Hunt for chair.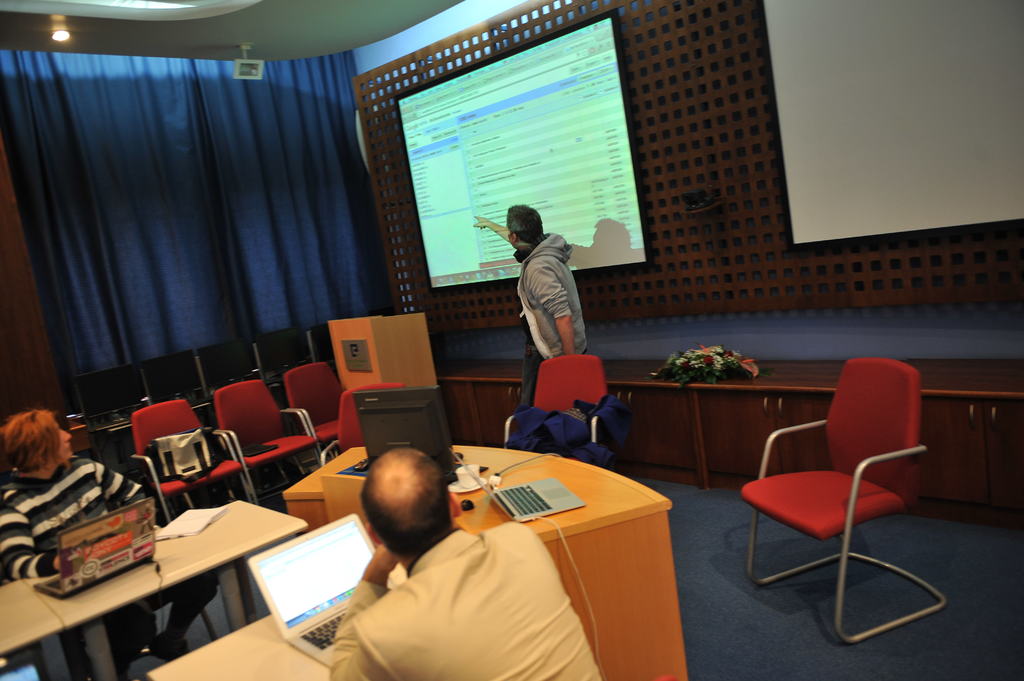
Hunted down at <bbox>502, 356, 609, 471</bbox>.
